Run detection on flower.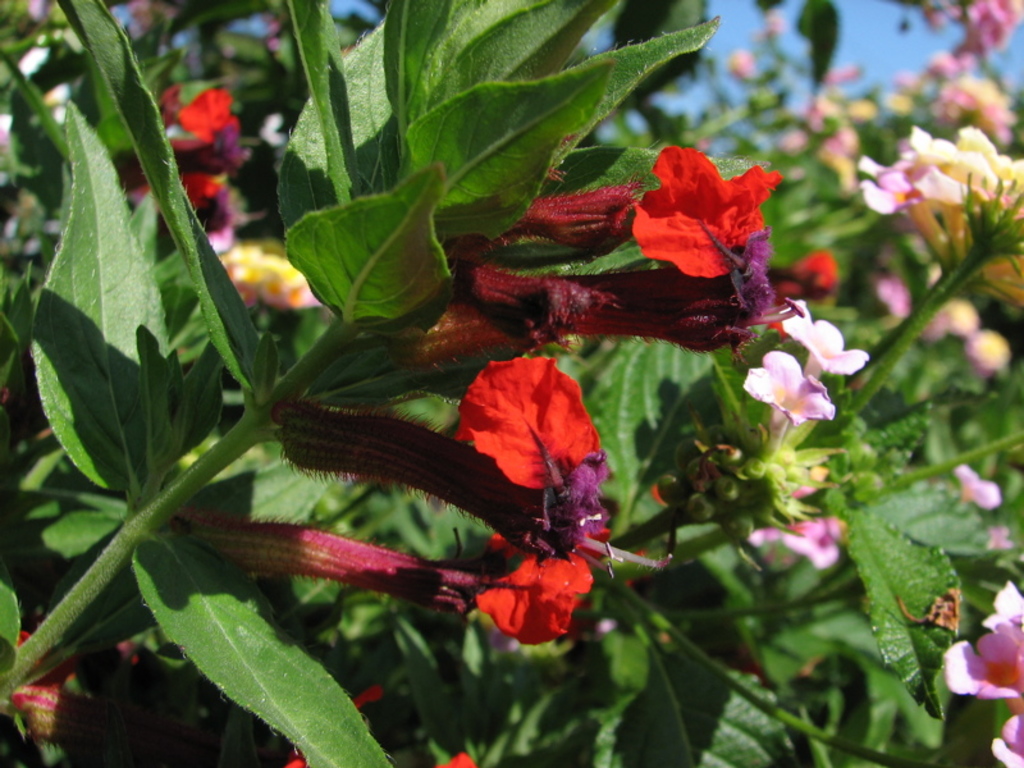
Result: <bbox>774, 302, 870, 379</bbox>.
